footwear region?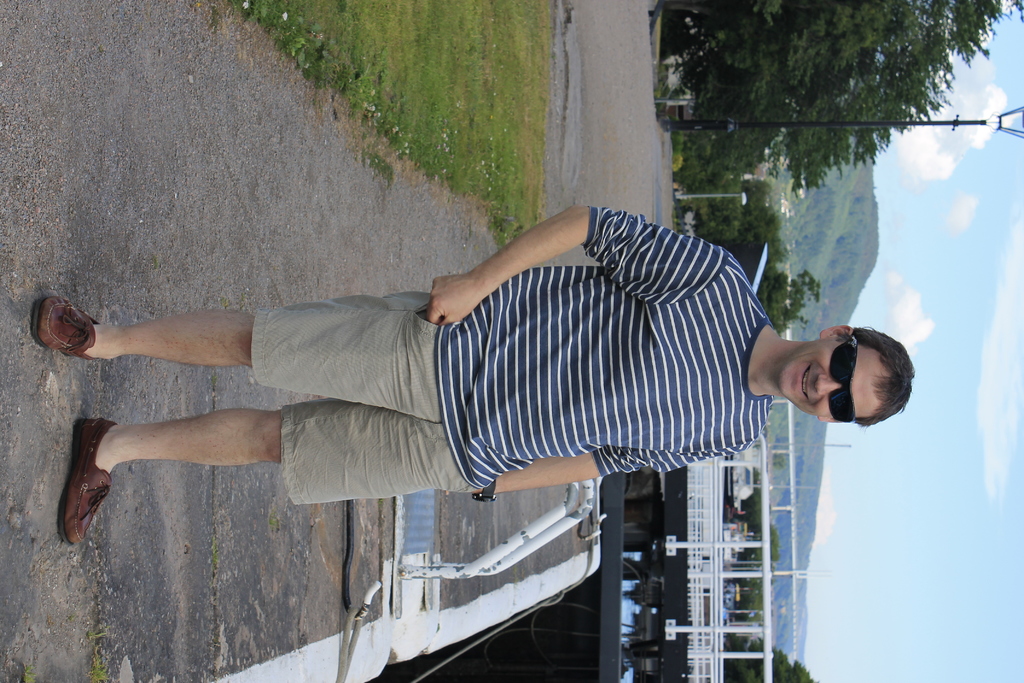
{"x1": 54, "y1": 414, "x2": 124, "y2": 548}
